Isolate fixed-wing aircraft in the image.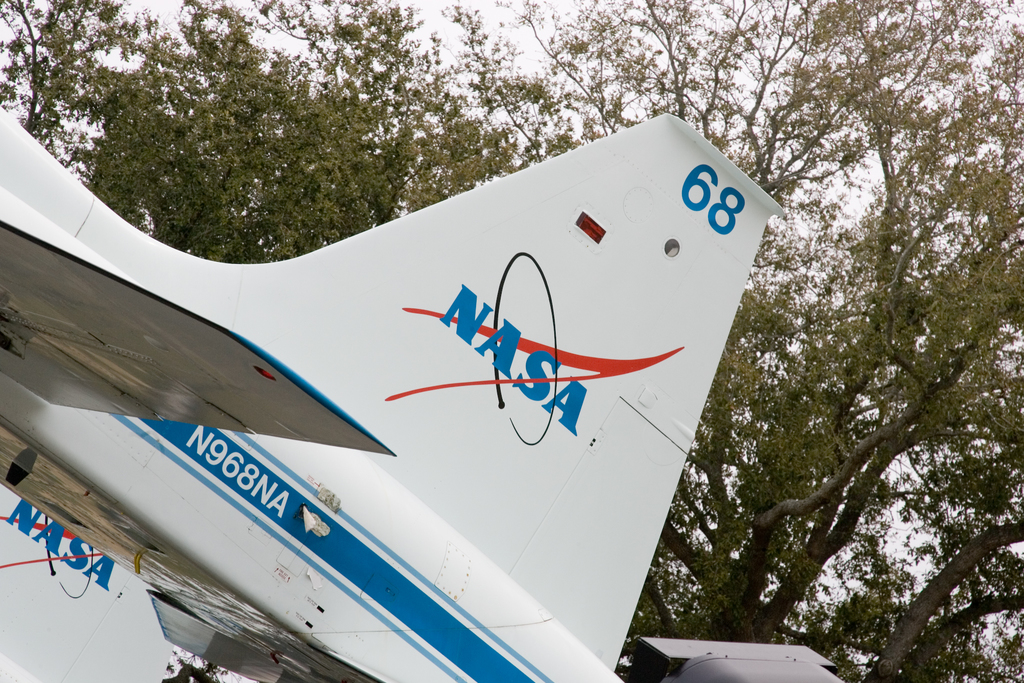
Isolated region: 0,103,849,682.
